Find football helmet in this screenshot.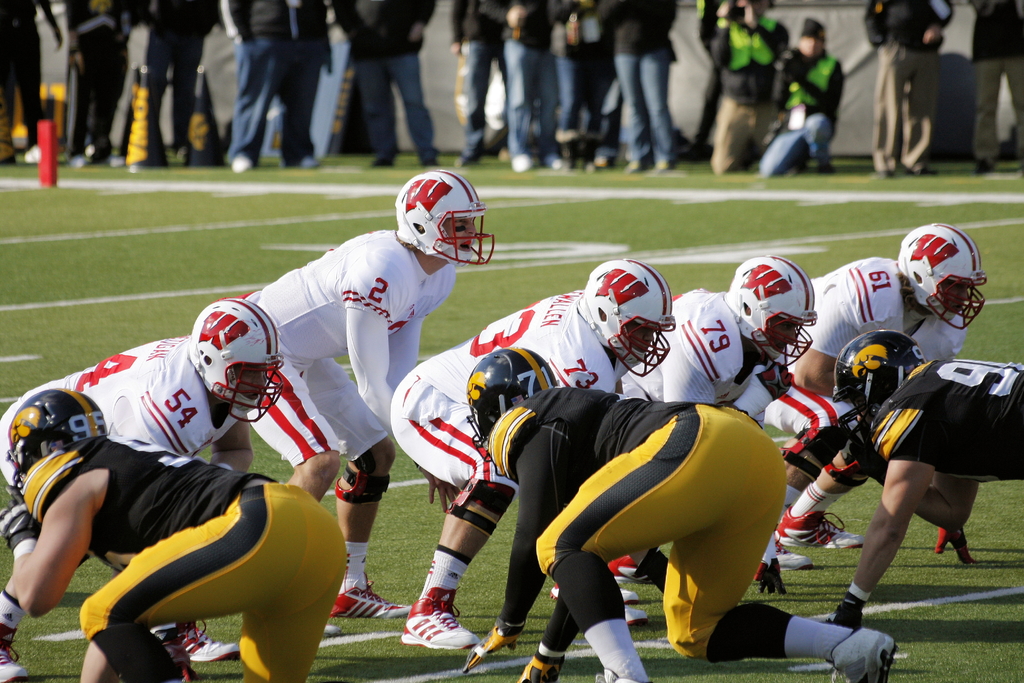
The bounding box for football helmet is crop(579, 262, 692, 377).
